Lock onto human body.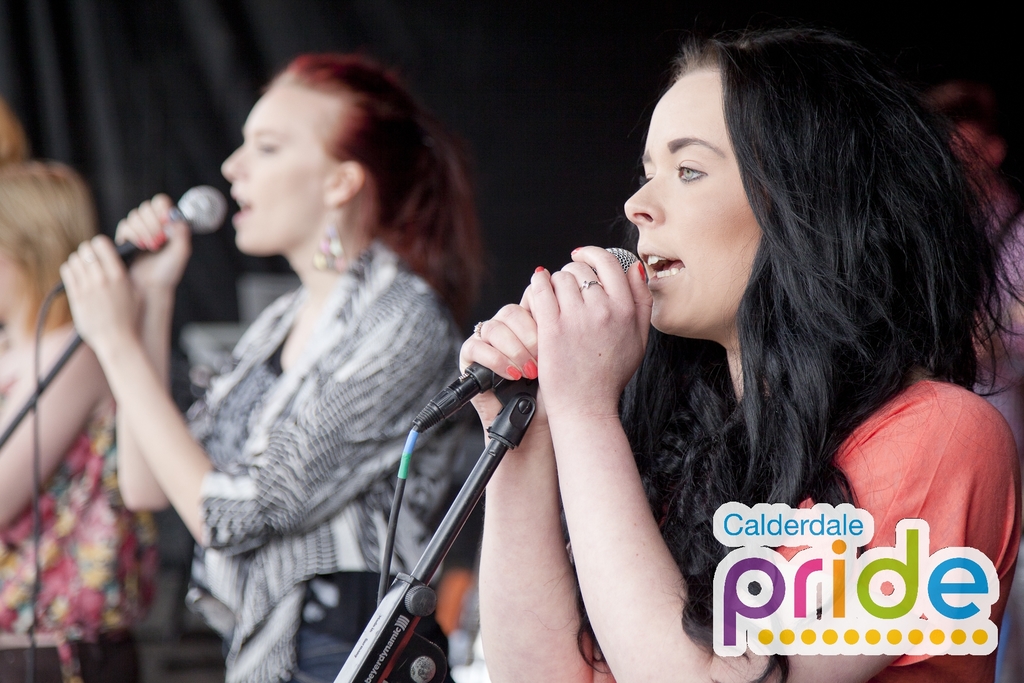
Locked: (61,53,494,682).
